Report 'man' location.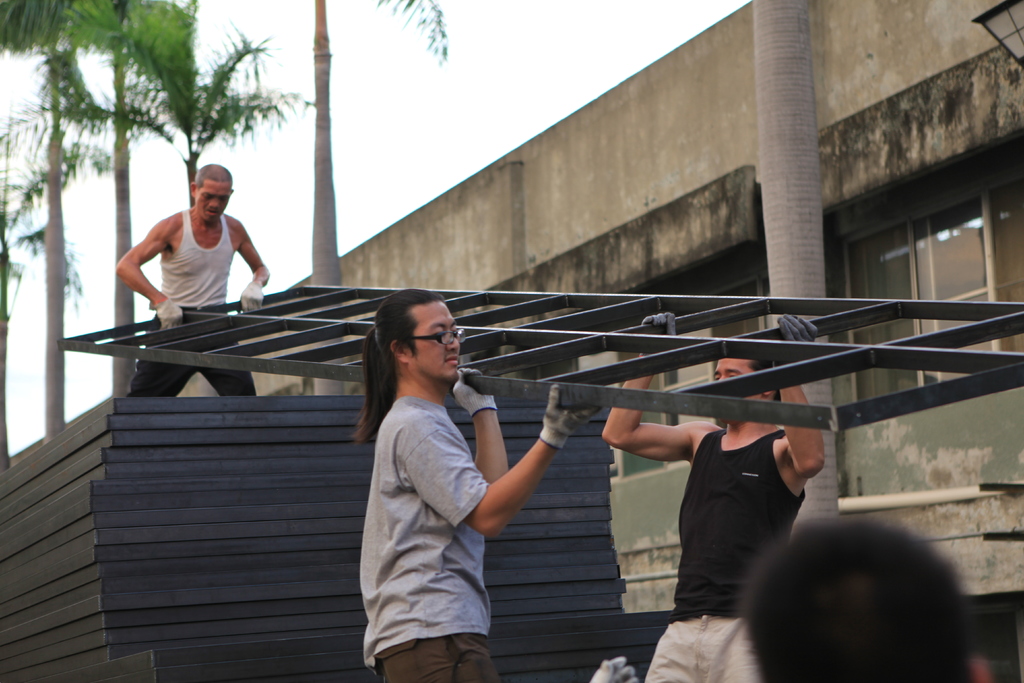
Report: box=[115, 160, 273, 393].
